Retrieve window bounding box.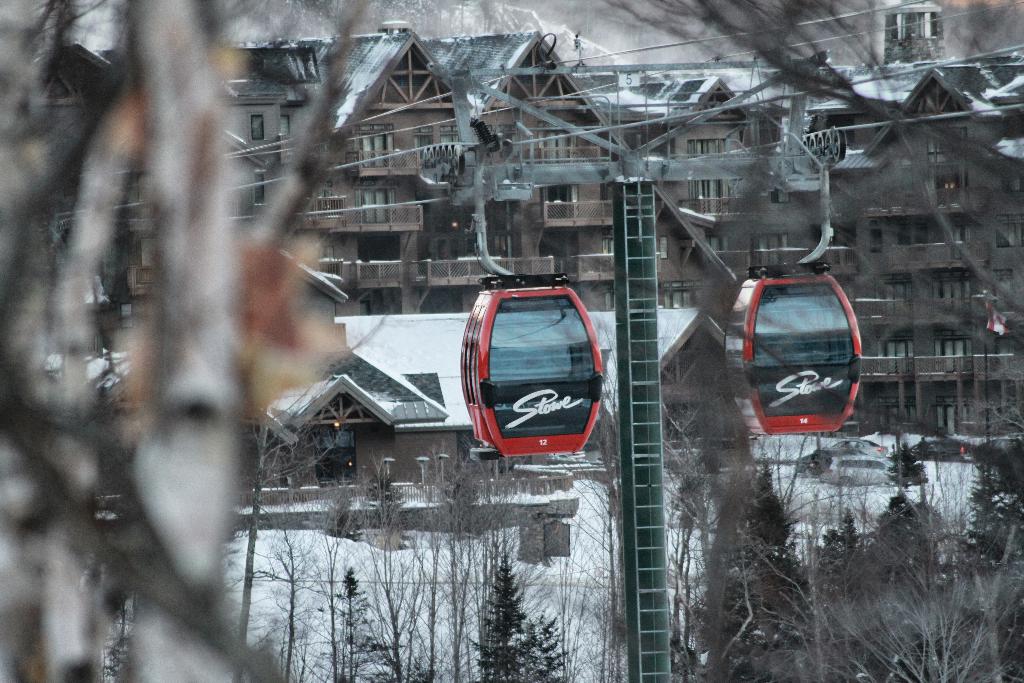
Bounding box: (362, 187, 390, 223).
